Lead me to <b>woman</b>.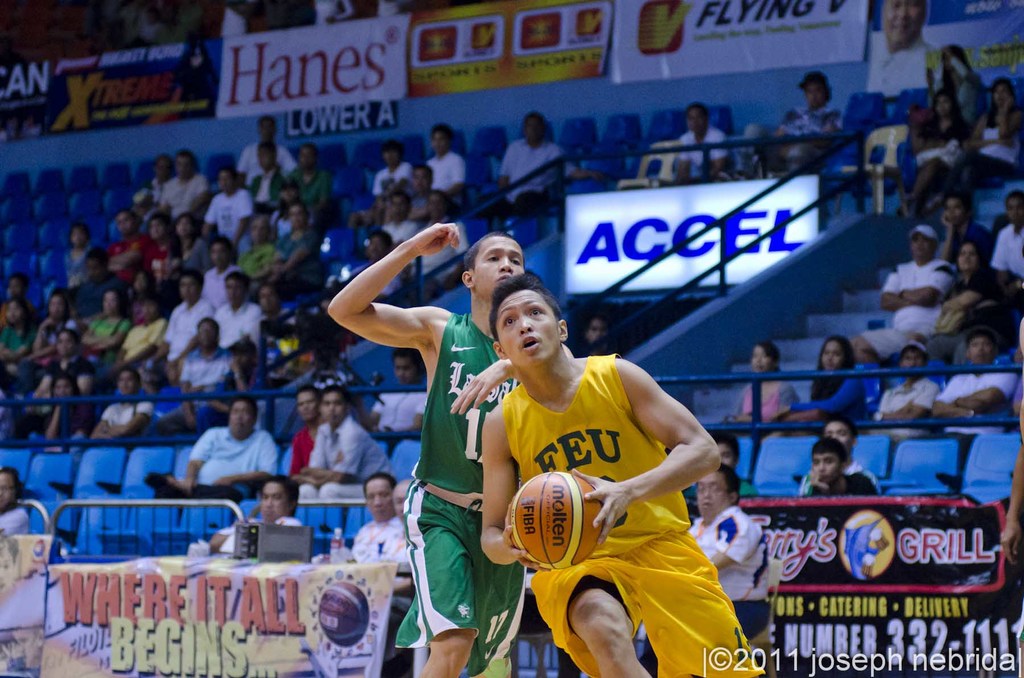
Lead to [908, 43, 985, 154].
